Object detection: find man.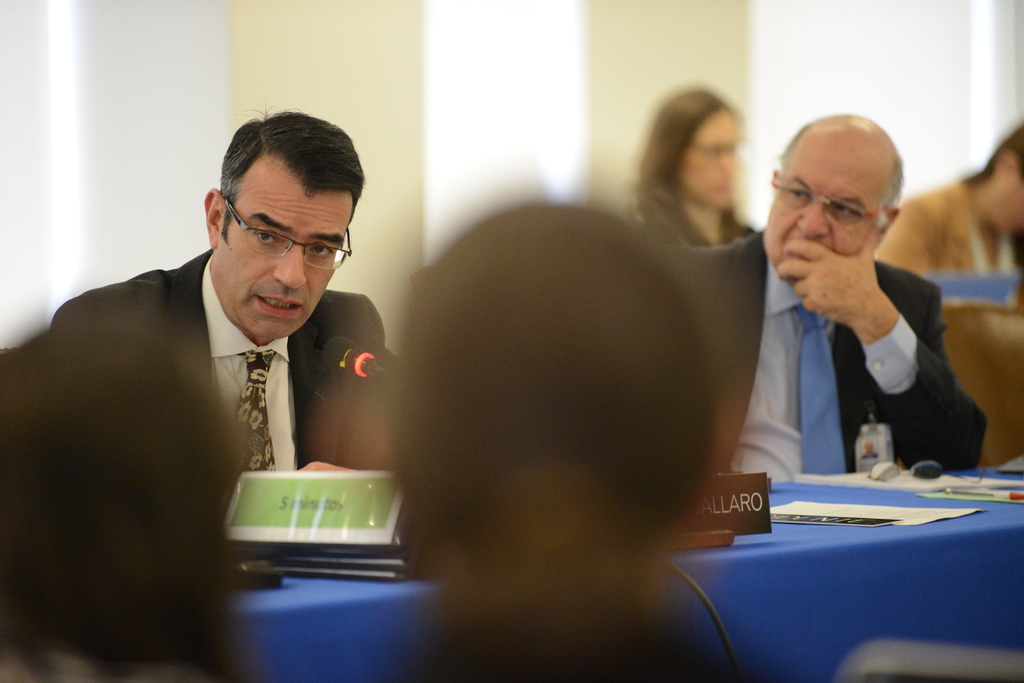
x1=645, y1=110, x2=990, y2=472.
